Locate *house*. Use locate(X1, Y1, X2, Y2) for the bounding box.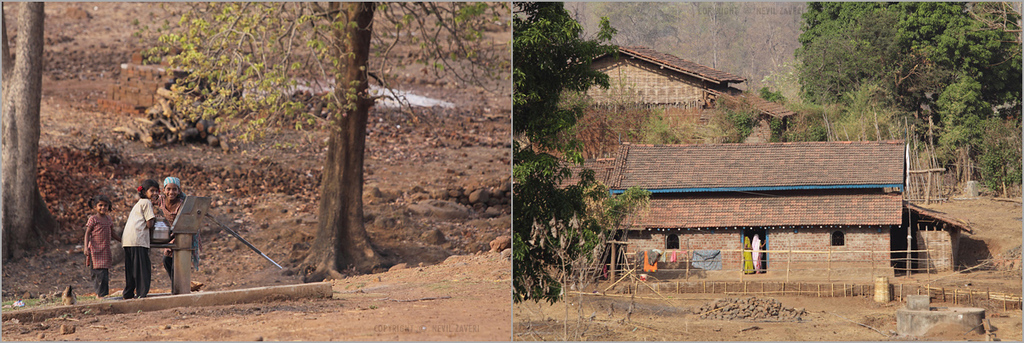
locate(605, 144, 967, 265).
